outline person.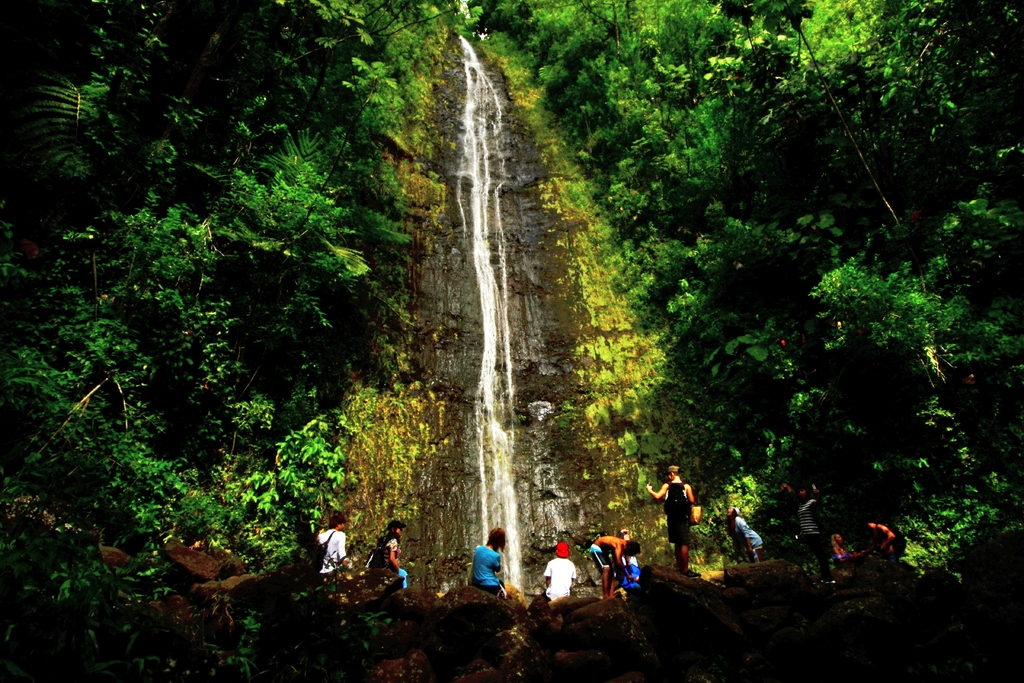
Outline: bbox(724, 506, 764, 570).
